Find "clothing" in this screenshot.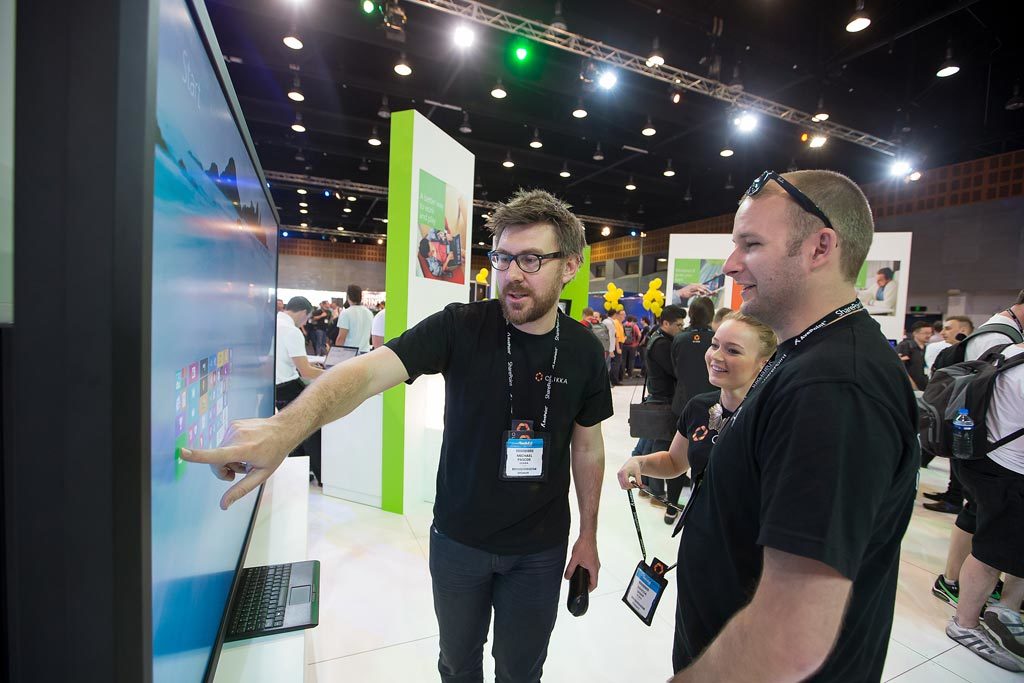
The bounding box for "clothing" is [949,342,1023,583].
